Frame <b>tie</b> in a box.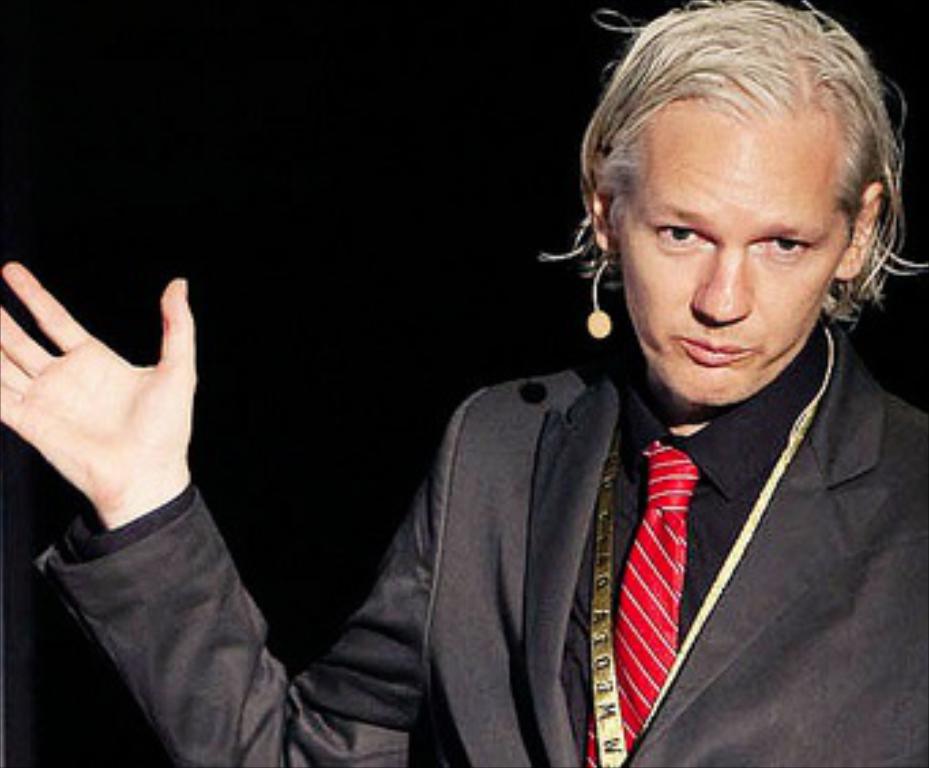
{"left": 588, "top": 430, "right": 700, "bottom": 765}.
